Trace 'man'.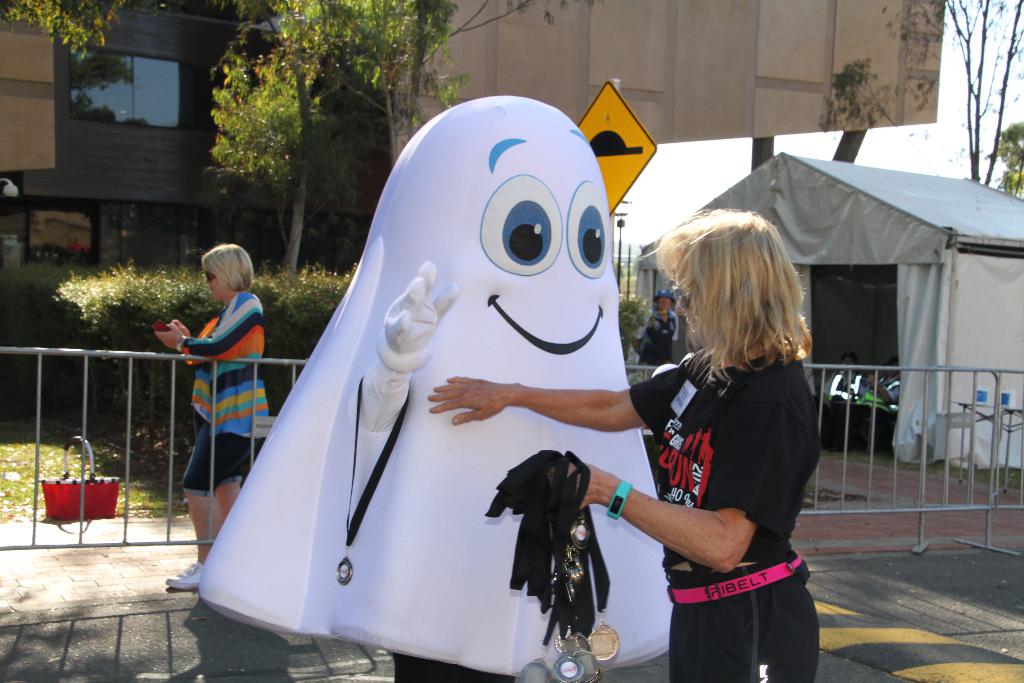
Traced to <box>852,357,901,445</box>.
